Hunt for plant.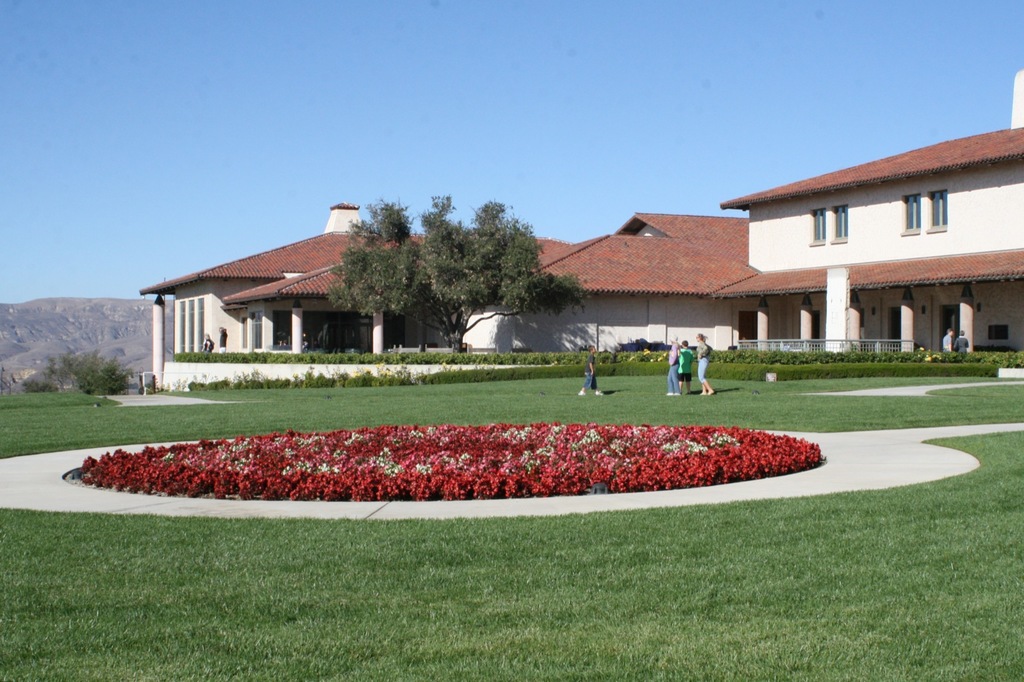
Hunted down at BBox(17, 373, 52, 400).
